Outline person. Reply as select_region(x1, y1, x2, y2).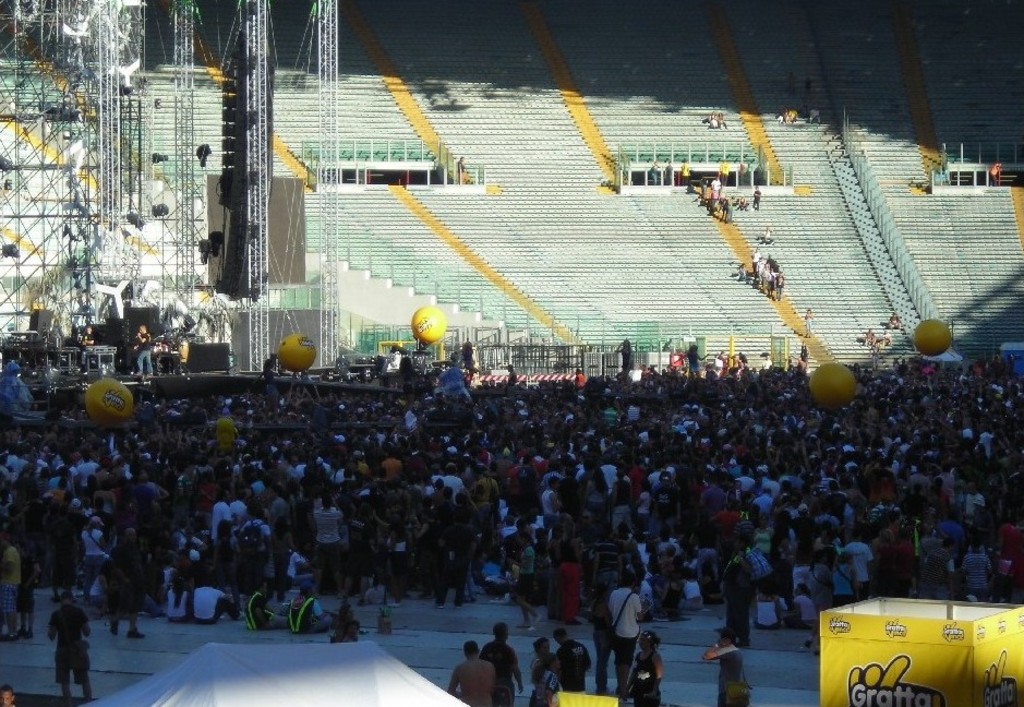
select_region(678, 158, 694, 187).
